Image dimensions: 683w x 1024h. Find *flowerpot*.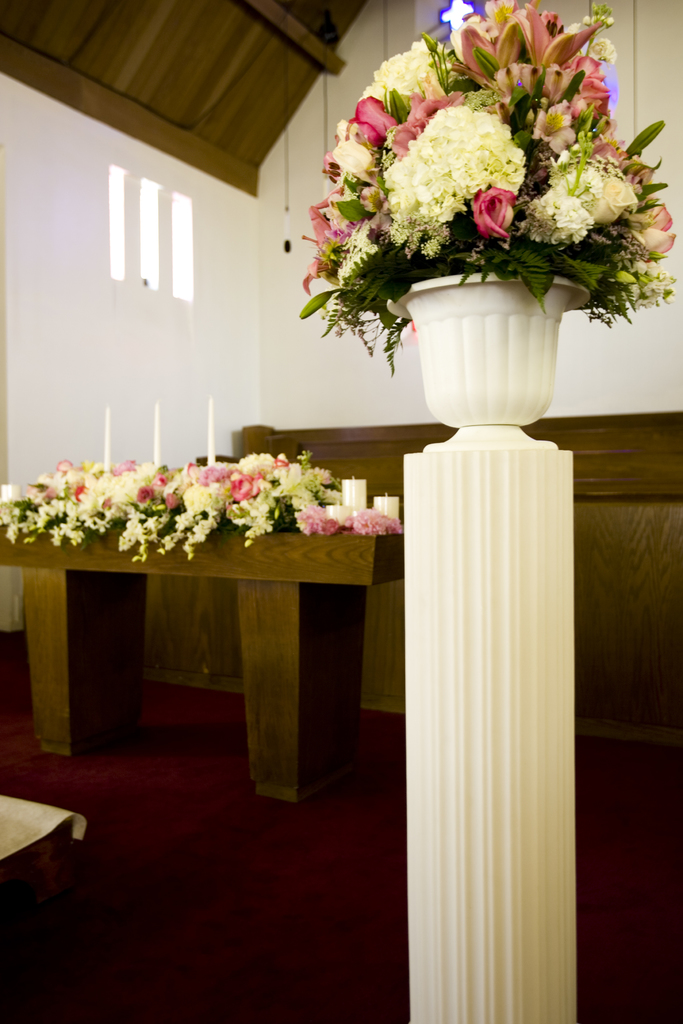
[x1=399, y1=265, x2=586, y2=1023].
